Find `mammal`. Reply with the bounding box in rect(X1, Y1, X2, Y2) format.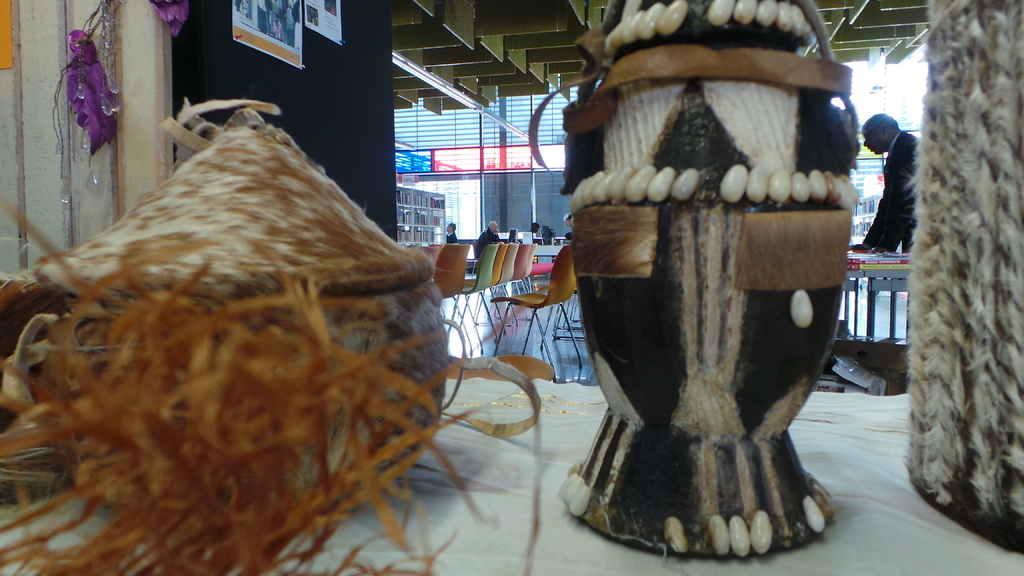
rect(476, 223, 505, 249).
